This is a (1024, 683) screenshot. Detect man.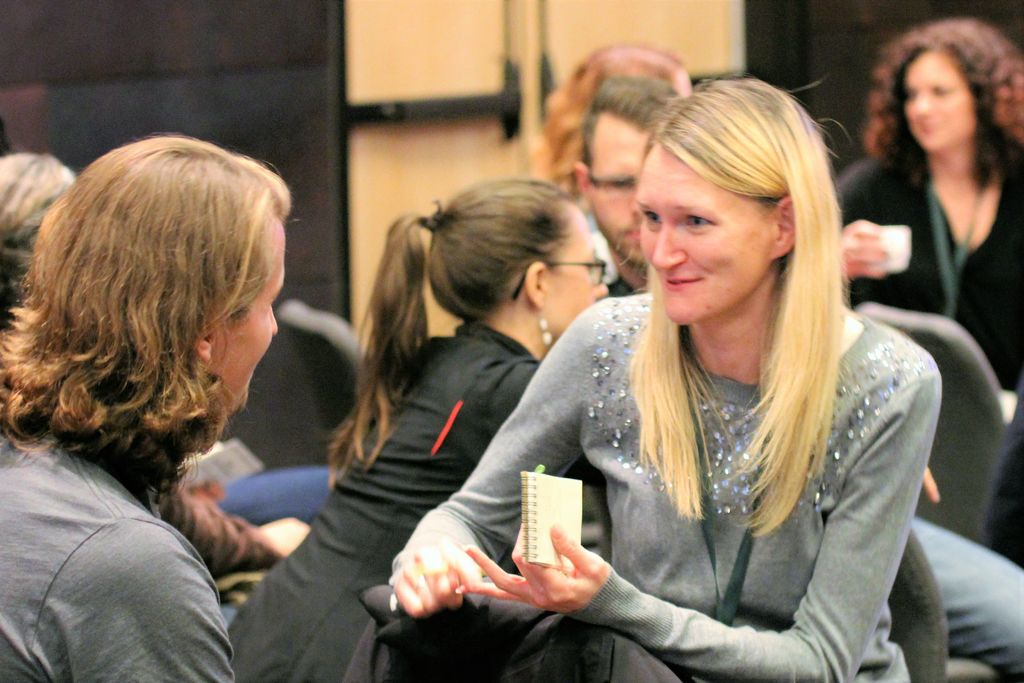
(573, 73, 680, 293).
